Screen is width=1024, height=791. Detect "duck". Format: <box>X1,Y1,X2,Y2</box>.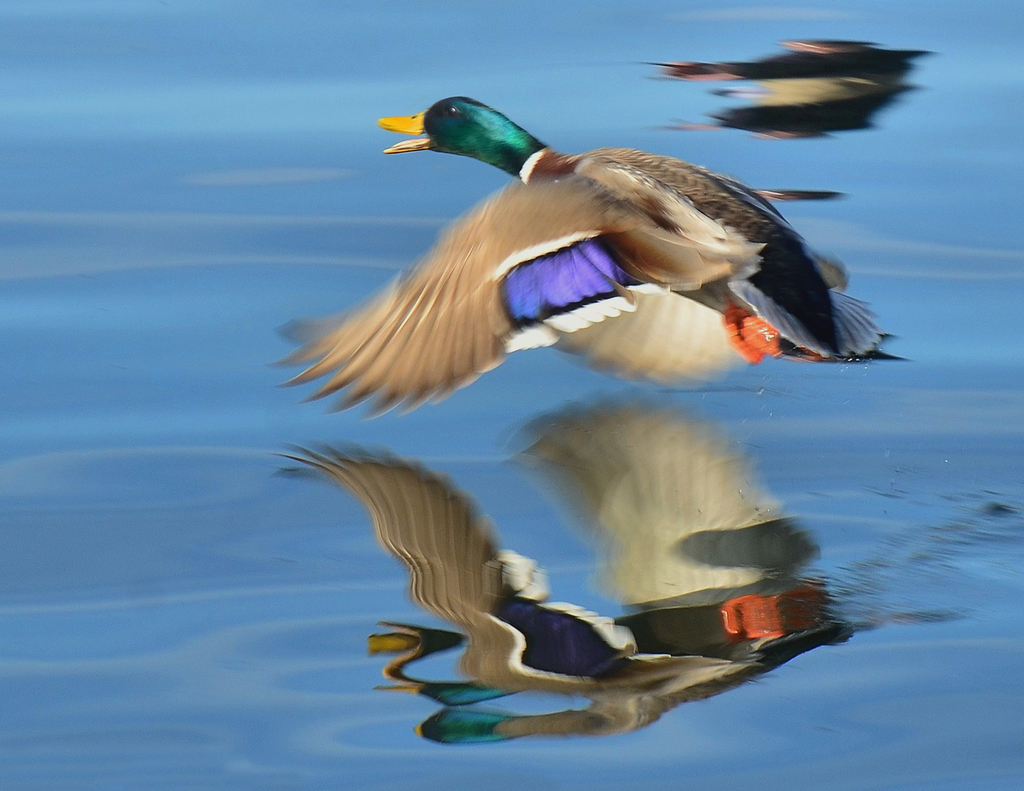
<box>270,93,911,418</box>.
